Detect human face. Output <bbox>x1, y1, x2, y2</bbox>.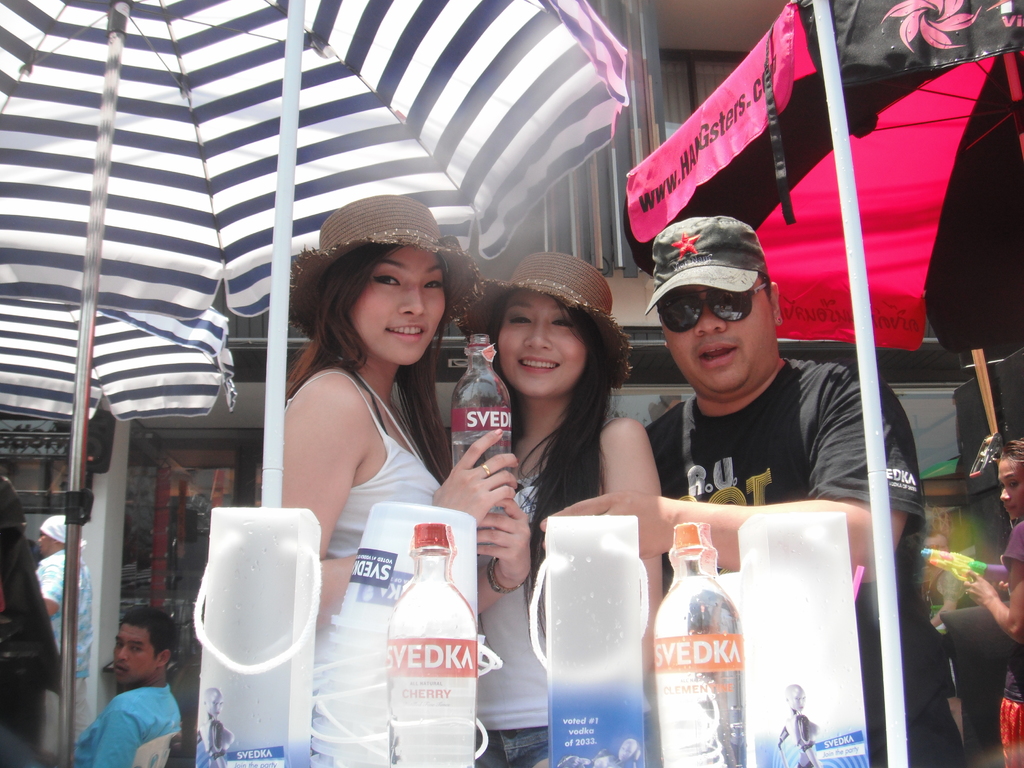
<bbox>112, 623, 164, 680</bbox>.
